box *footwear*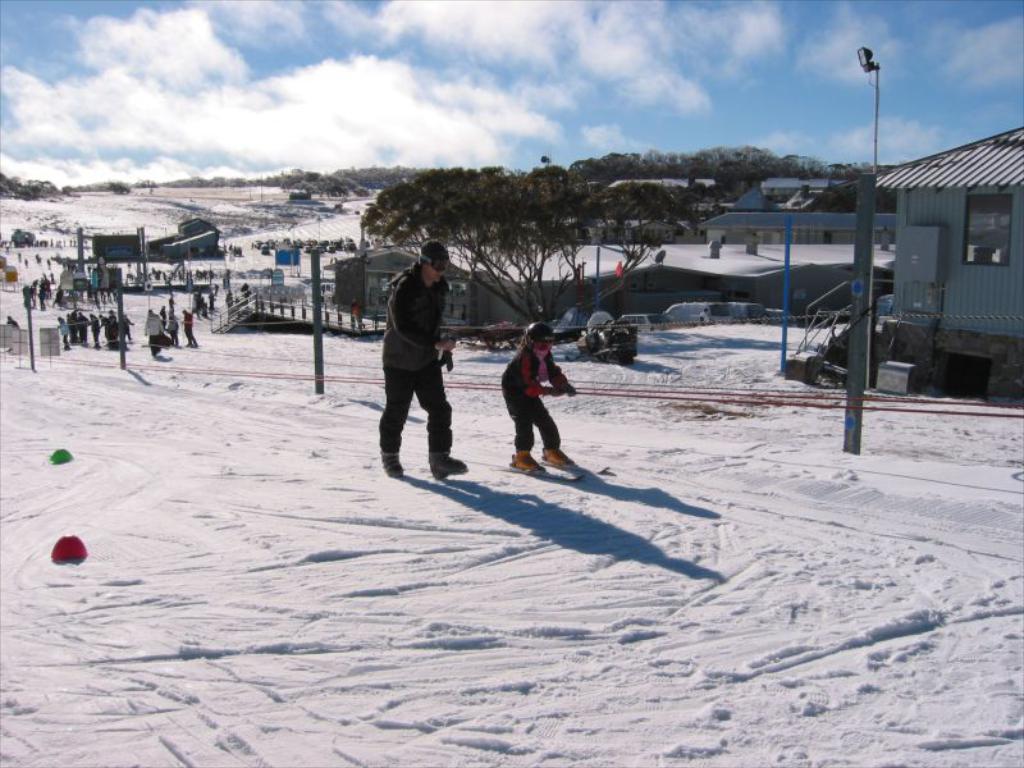
[left=503, top=447, right=539, bottom=476]
